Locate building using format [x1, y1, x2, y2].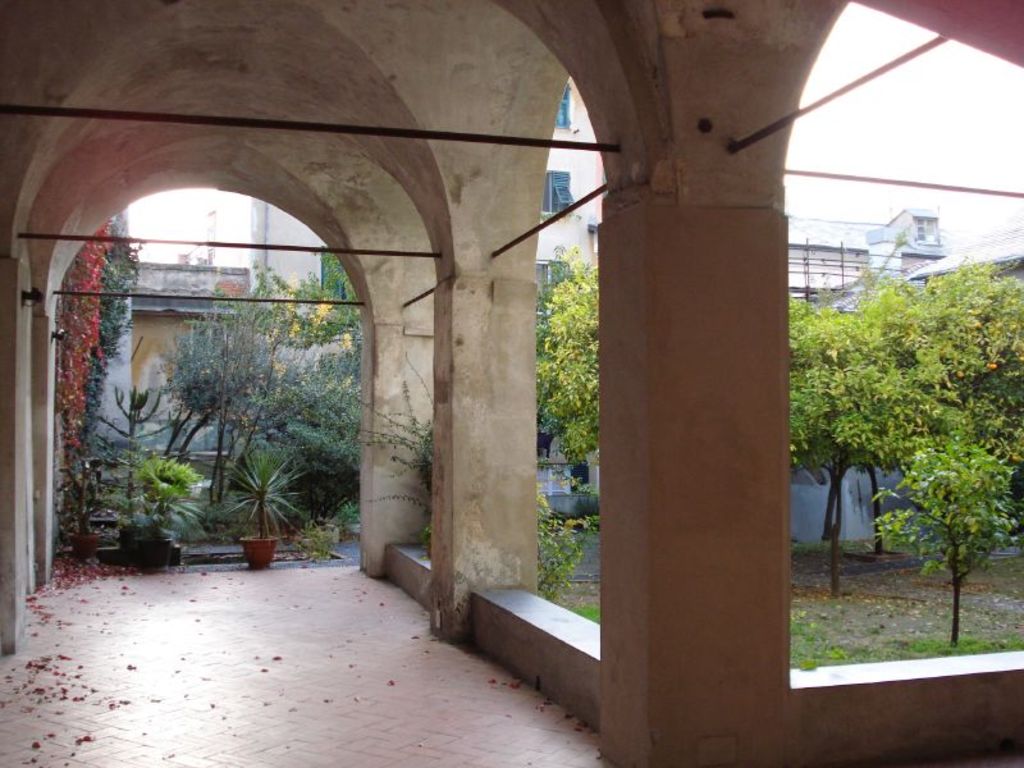
[248, 72, 600, 319].
